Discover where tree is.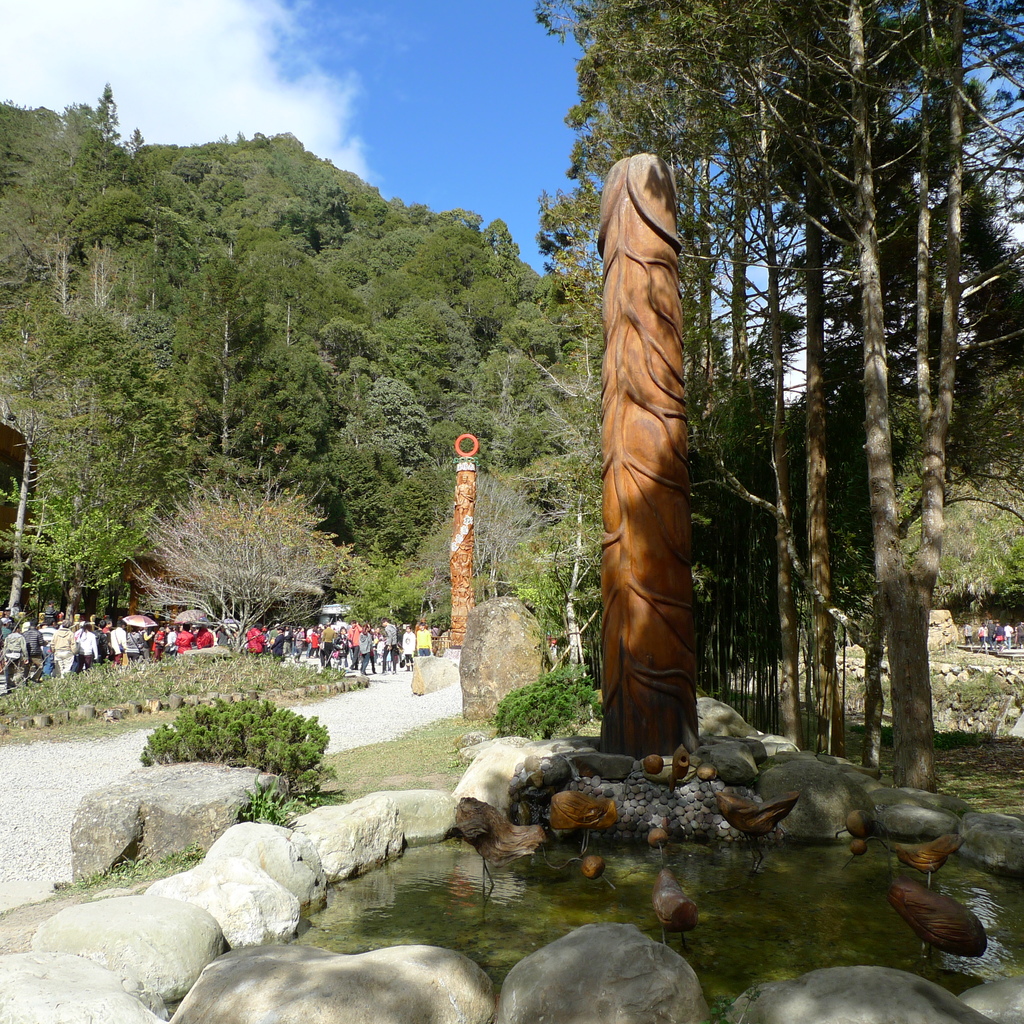
Discovered at l=0, t=81, r=163, b=323.
